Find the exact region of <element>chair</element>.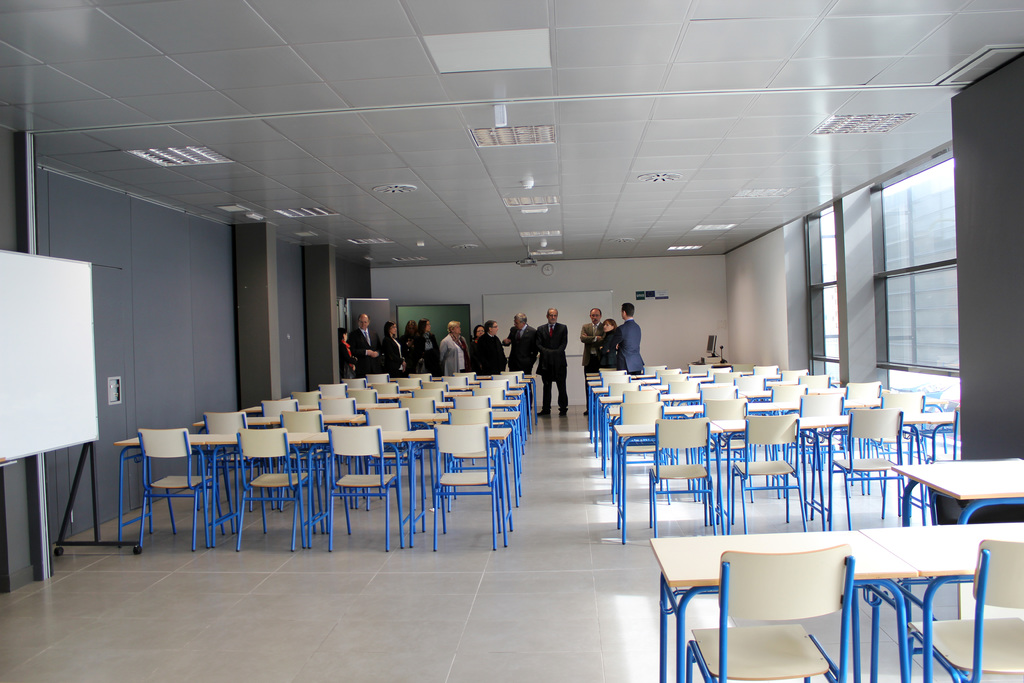
Exact region: box=[444, 407, 499, 429].
